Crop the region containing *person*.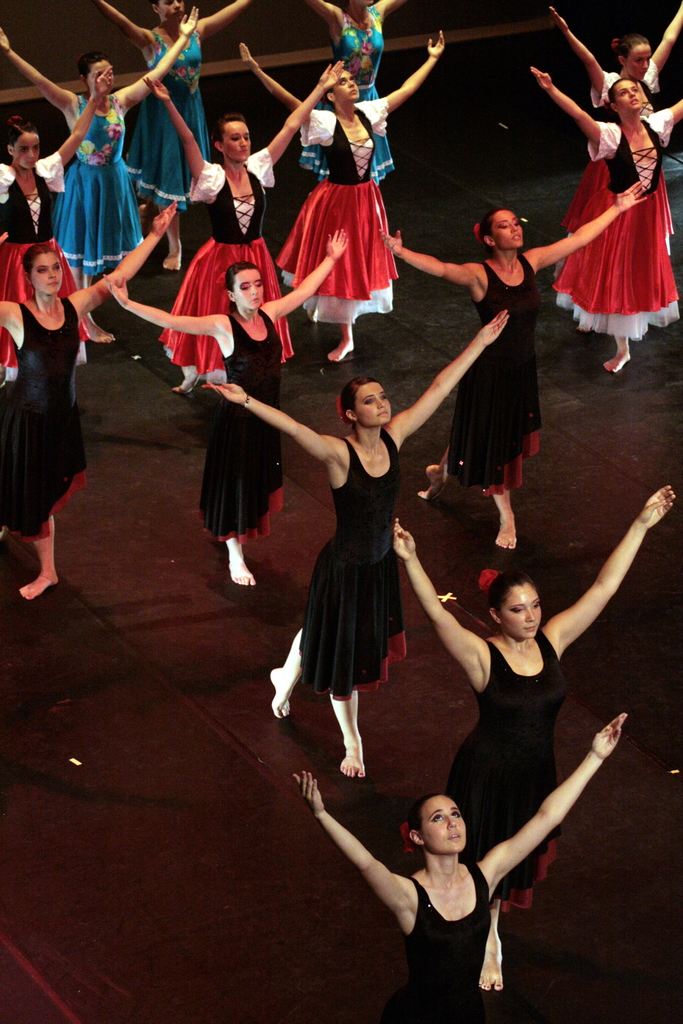
Crop region: x1=0 y1=200 x2=179 y2=598.
